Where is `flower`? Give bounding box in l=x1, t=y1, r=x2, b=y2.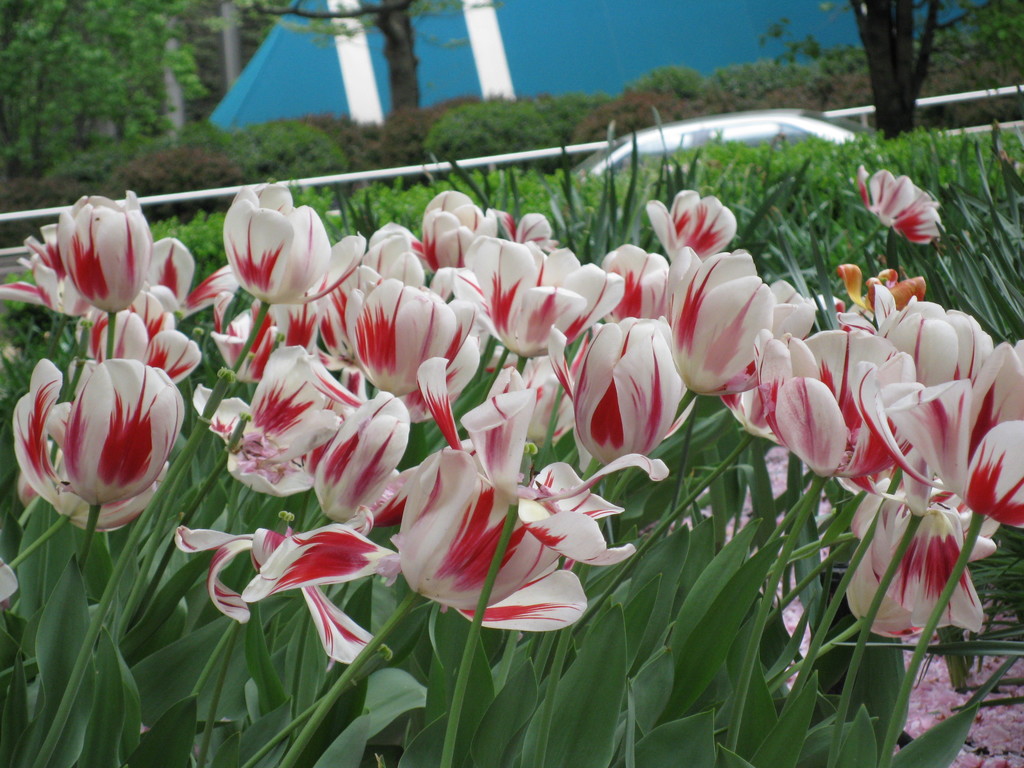
l=383, t=447, r=617, b=646.
